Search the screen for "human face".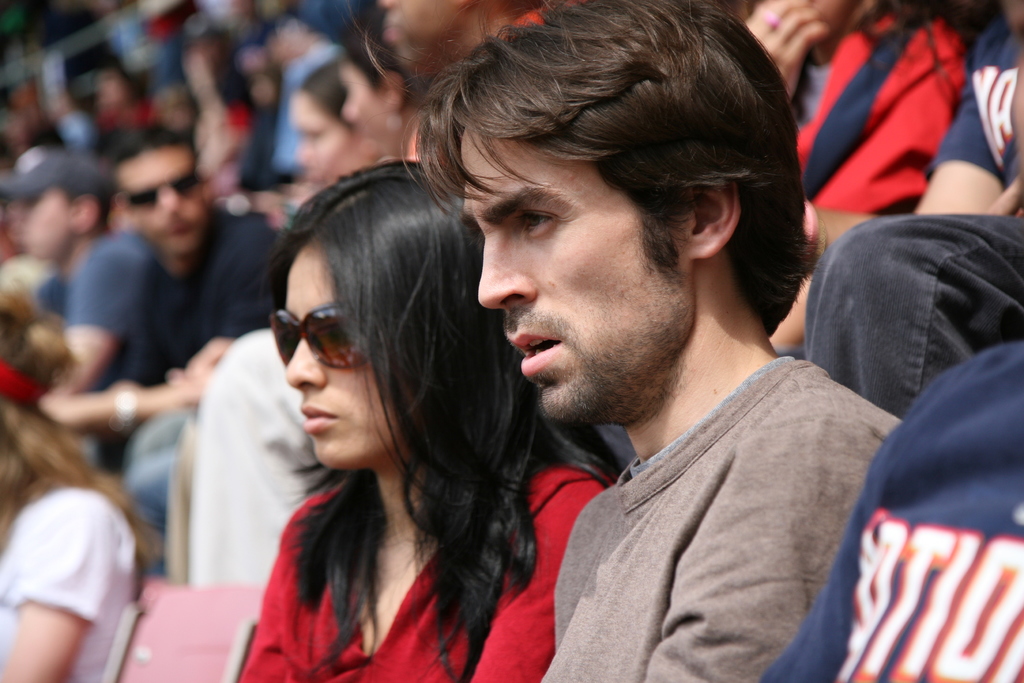
Found at 268/241/404/504.
